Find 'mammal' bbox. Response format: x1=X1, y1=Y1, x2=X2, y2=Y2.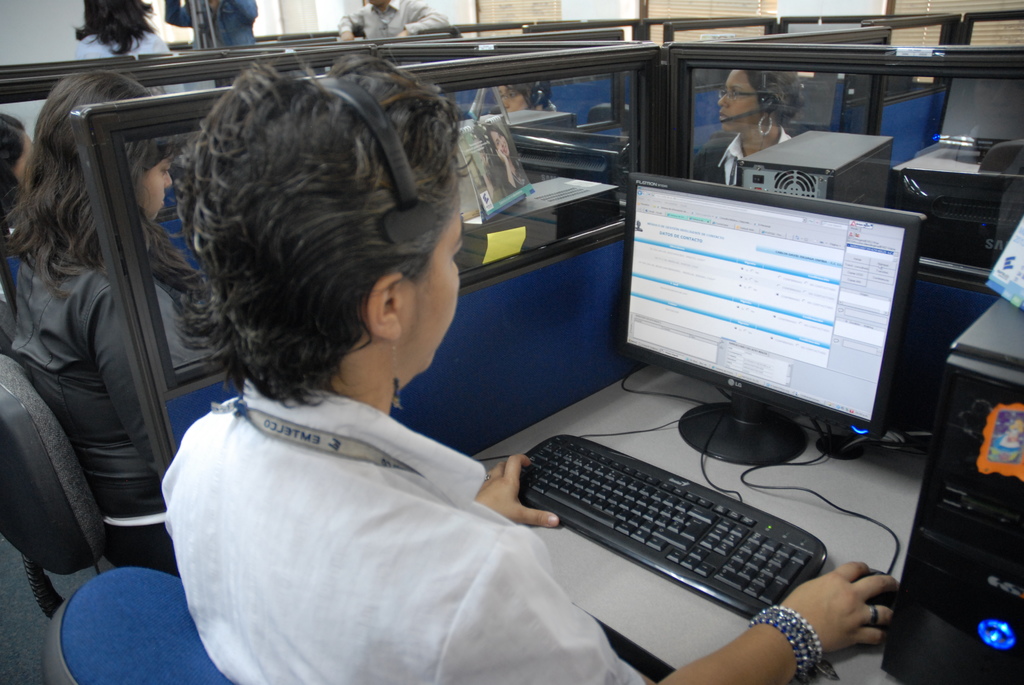
x1=334, y1=0, x2=447, y2=44.
